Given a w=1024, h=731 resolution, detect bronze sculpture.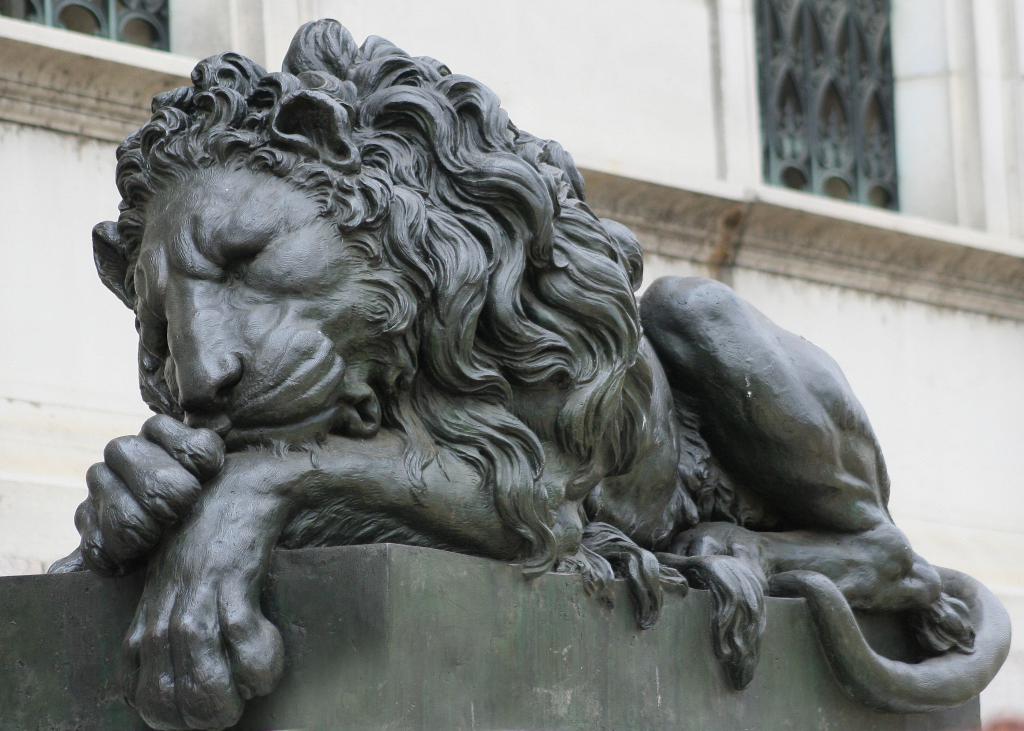
26 0 968 720.
